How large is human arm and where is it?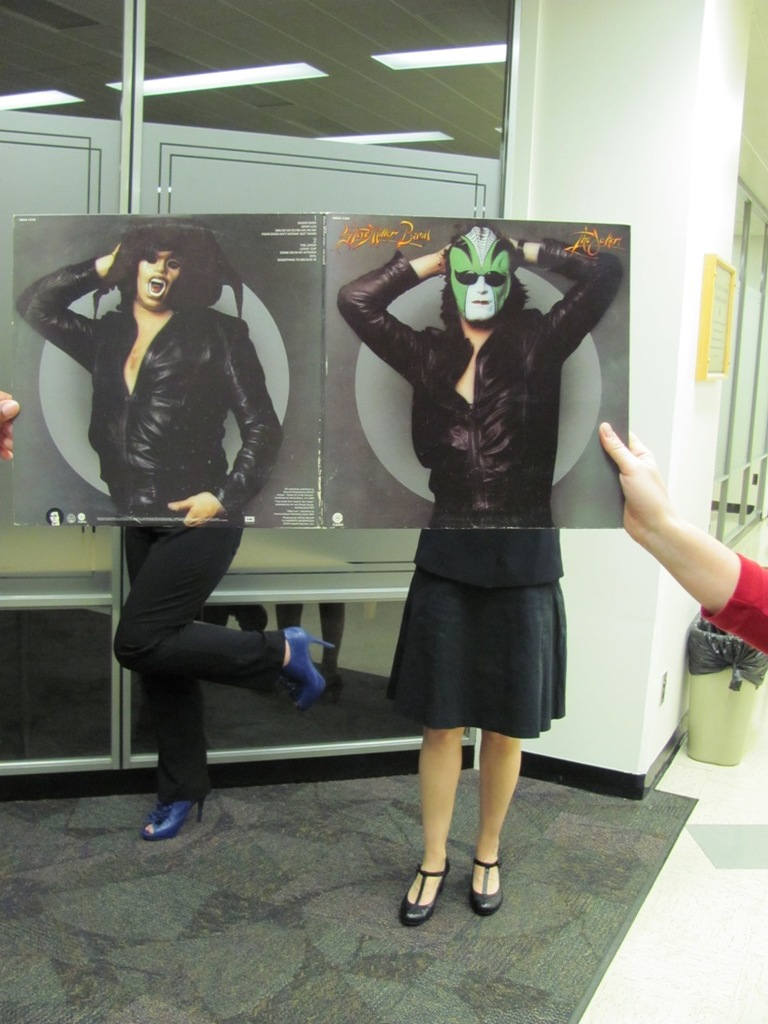
Bounding box: 522:240:617:361.
